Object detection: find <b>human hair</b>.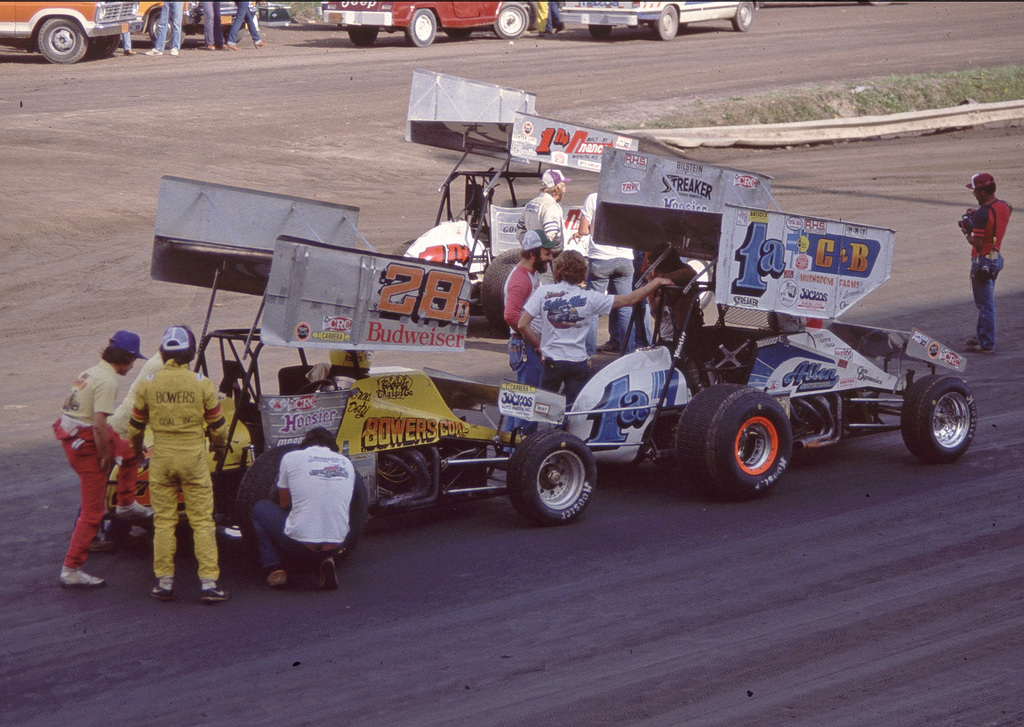
[left=159, top=345, right=196, bottom=366].
